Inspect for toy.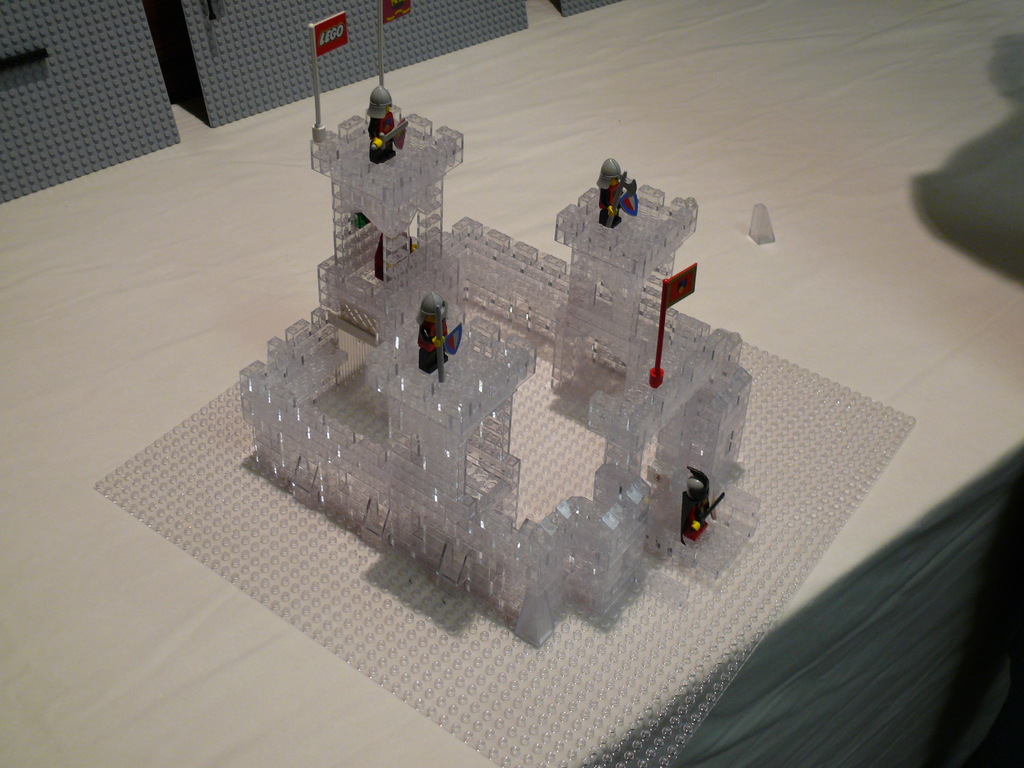
Inspection: select_region(554, 0, 622, 19).
